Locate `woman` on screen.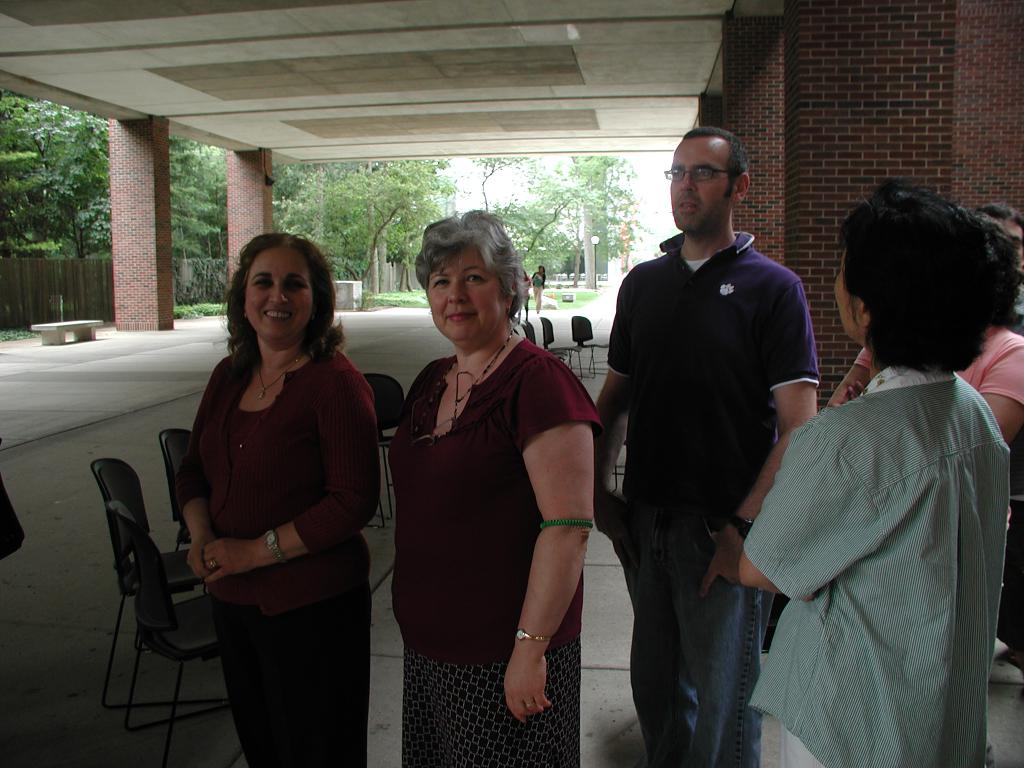
On screen at bbox=(160, 234, 380, 758).
